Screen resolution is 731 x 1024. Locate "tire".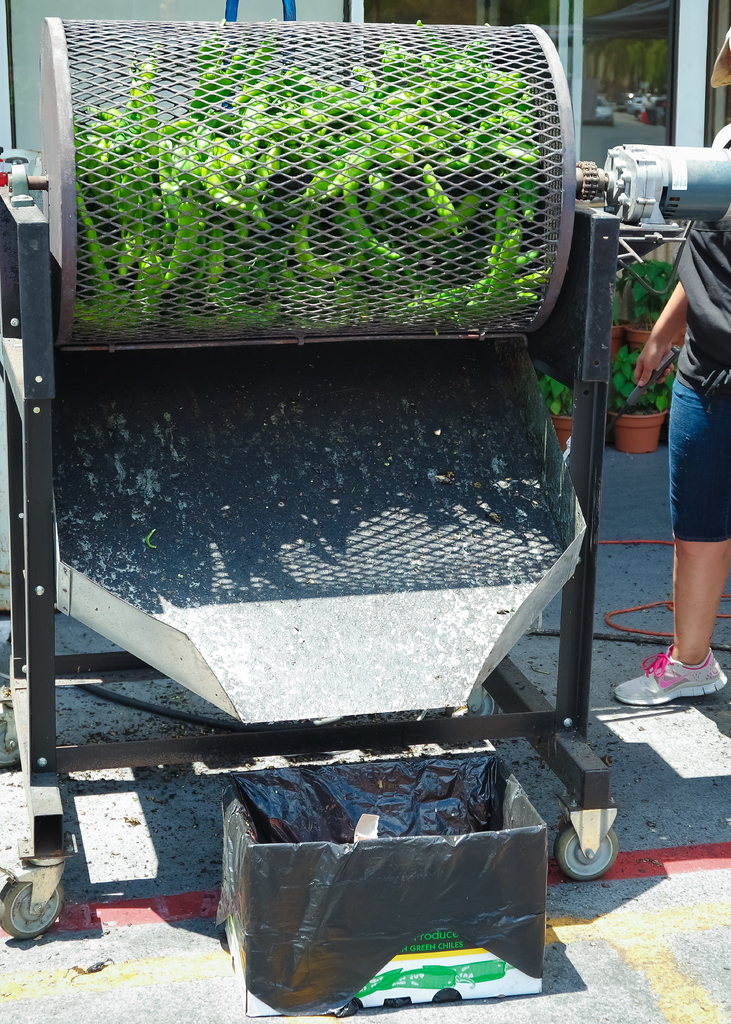
{"left": 0, "top": 713, "right": 28, "bottom": 776}.
